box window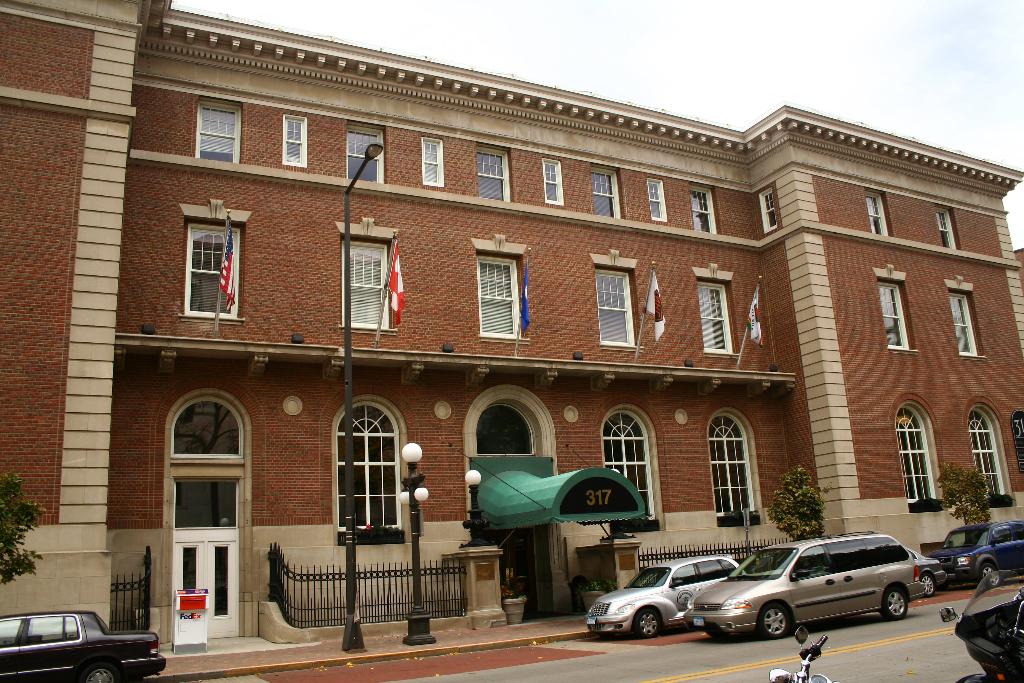
box(932, 204, 960, 248)
